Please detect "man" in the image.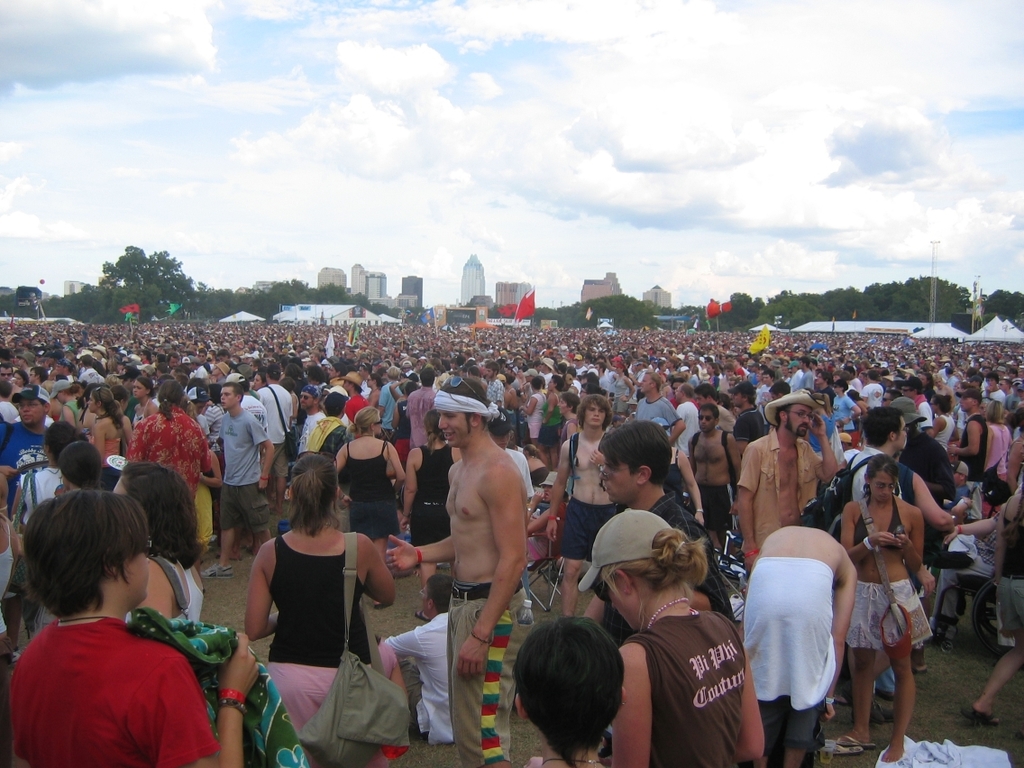
(x1=417, y1=389, x2=545, y2=709).
